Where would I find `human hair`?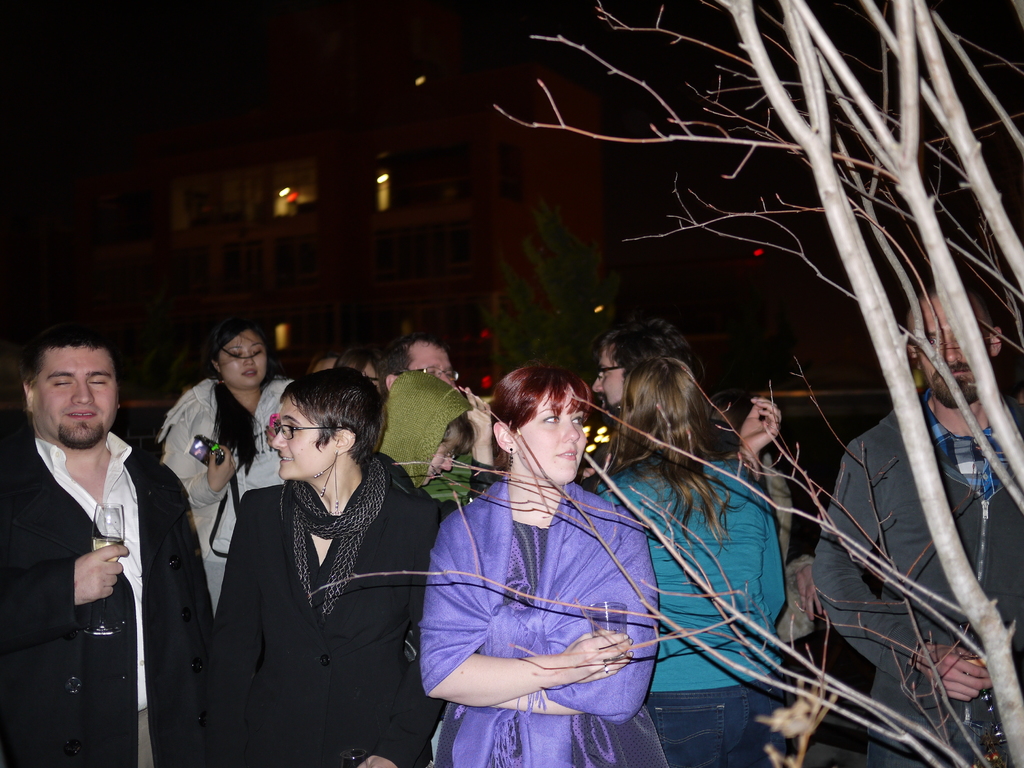
At [x1=275, y1=365, x2=386, y2=471].
